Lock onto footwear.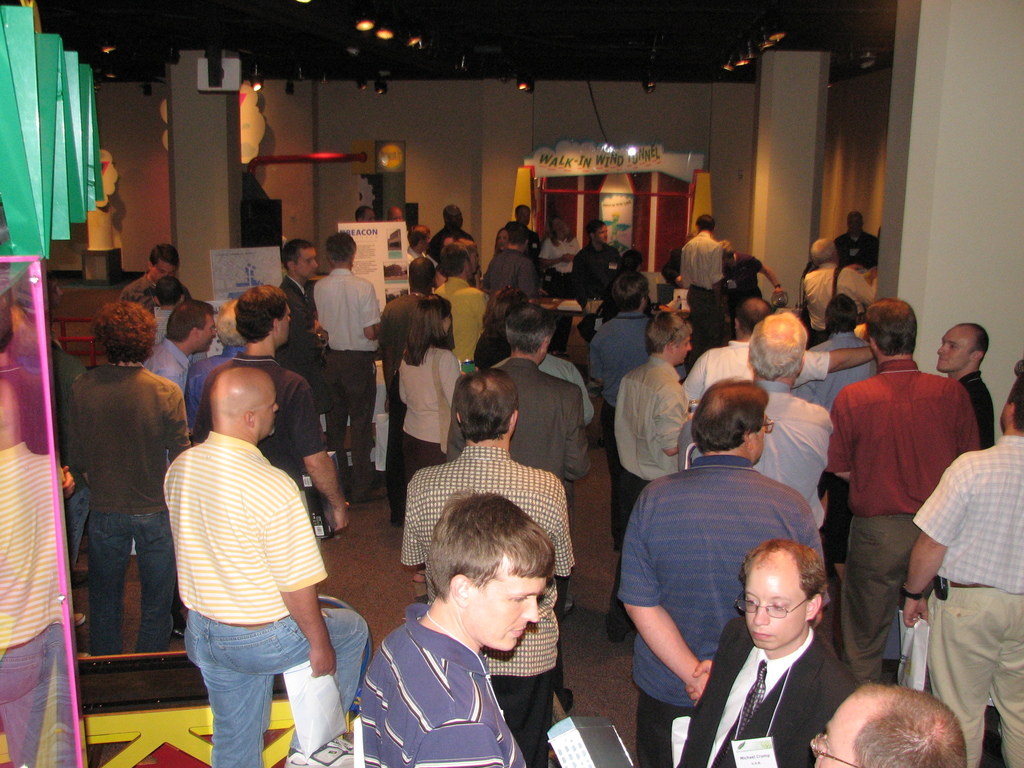
Locked: x1=72 y1=612 x2=86 y2=627.
